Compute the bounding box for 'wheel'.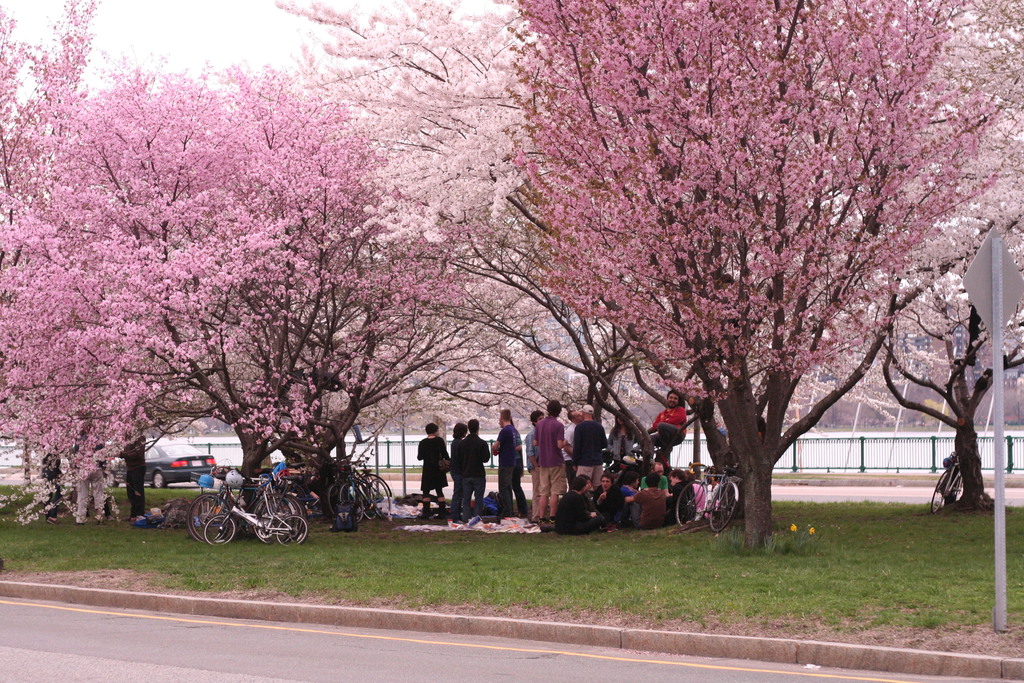
region(273, 511, 309, 546).
